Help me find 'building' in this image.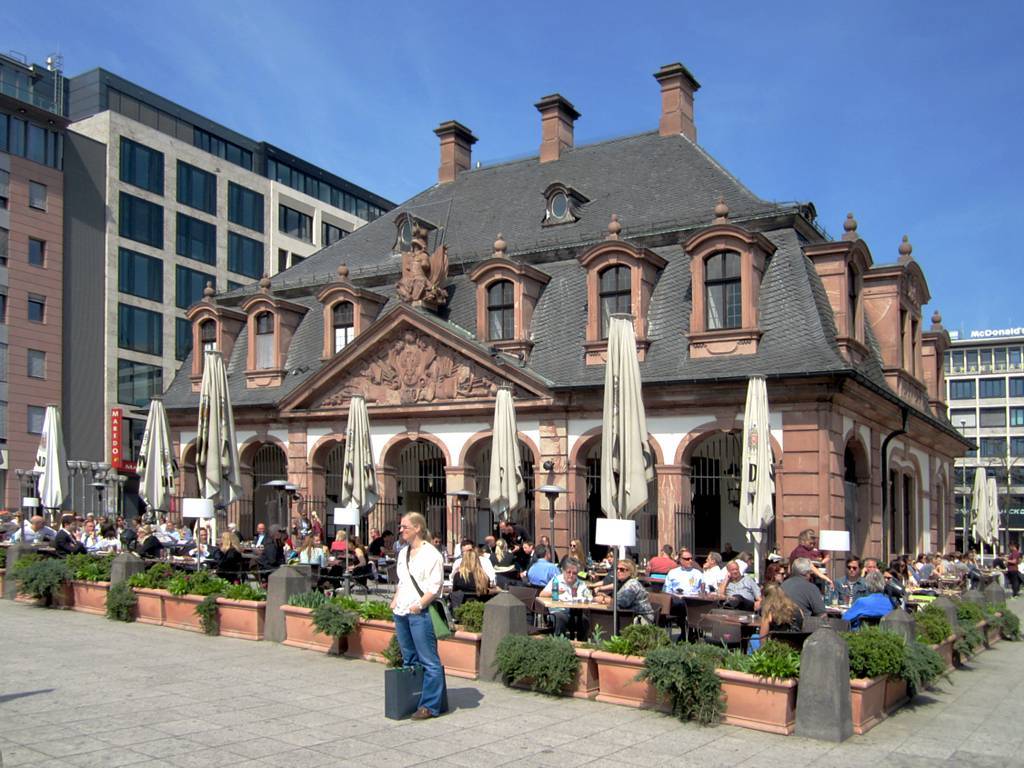
Found it: <box>0,62,387,577</box>.
